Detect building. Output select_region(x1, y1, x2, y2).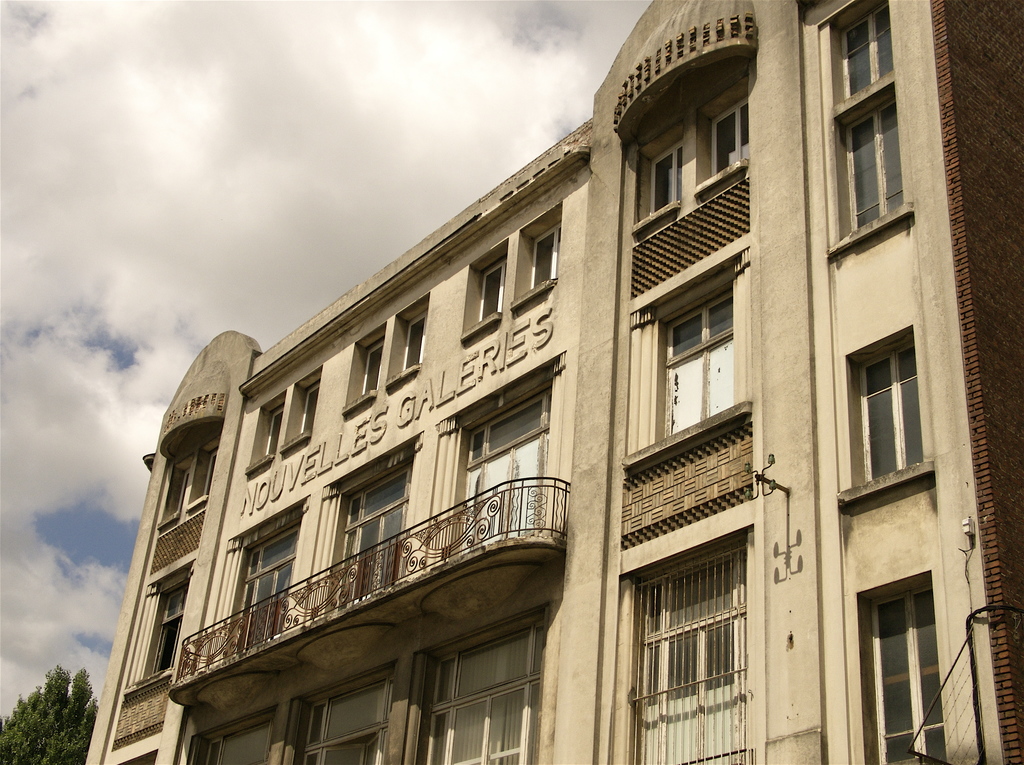
select_region(82, 0, 1023, 762).
